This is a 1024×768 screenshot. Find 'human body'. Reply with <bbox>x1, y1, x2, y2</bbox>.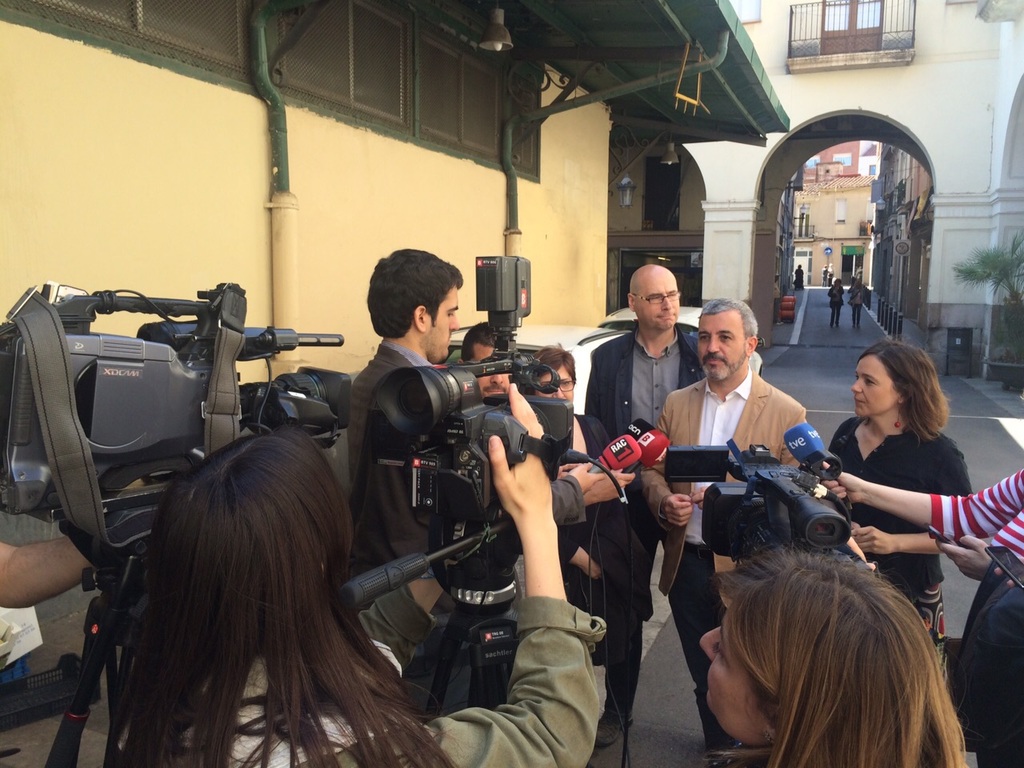
<bbox>582, 261, 732, 767</bbox>.
